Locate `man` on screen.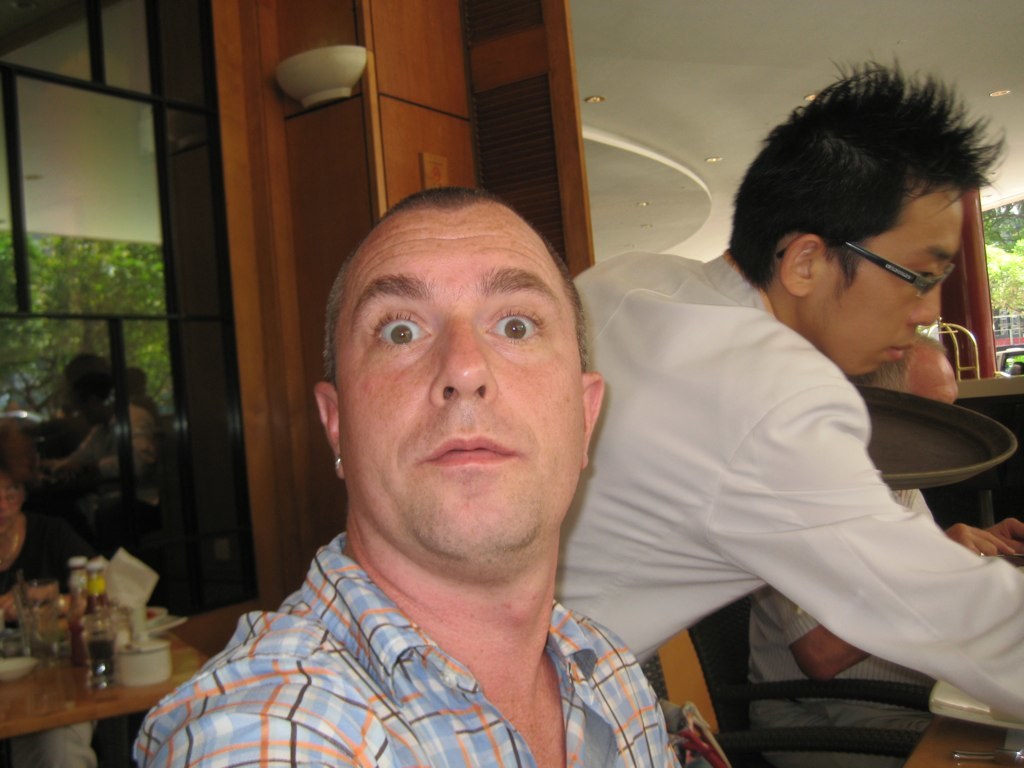
On screen at bbox(557, 61, 1023, 721).
